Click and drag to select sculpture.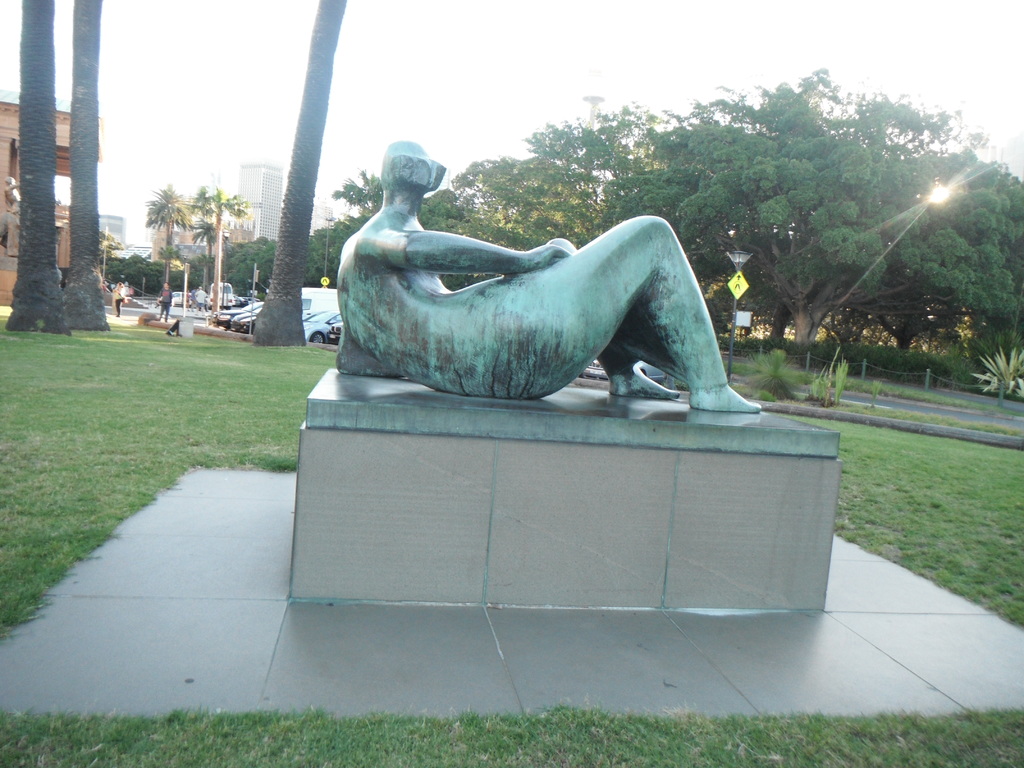
Selection: bbox=(301, 149, 769, 424).
